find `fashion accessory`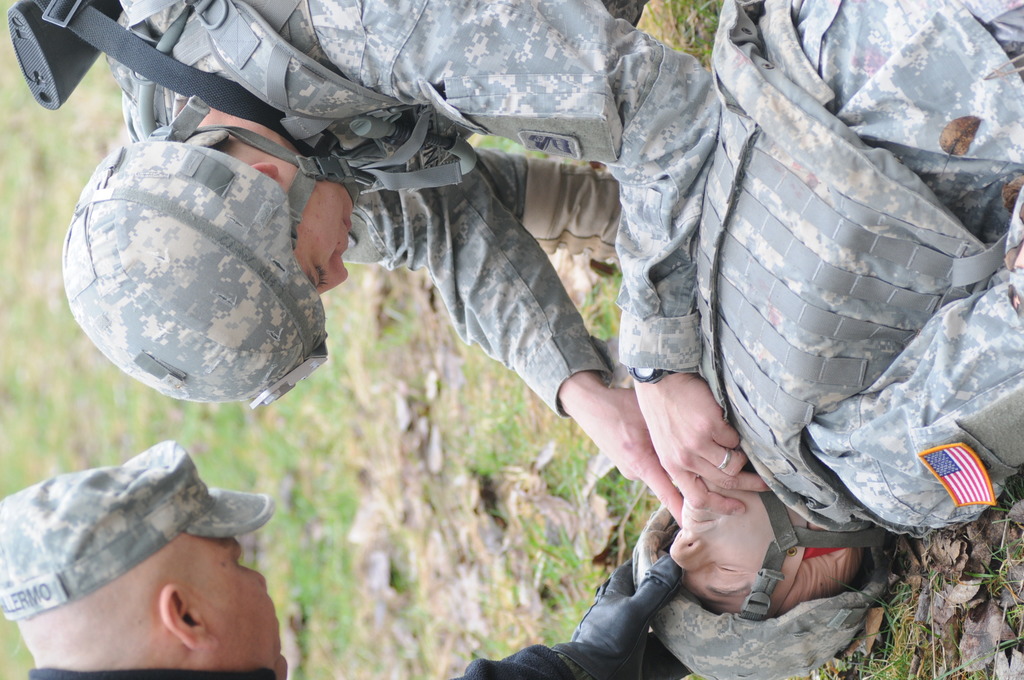
region(717, 442, 732, 473)
